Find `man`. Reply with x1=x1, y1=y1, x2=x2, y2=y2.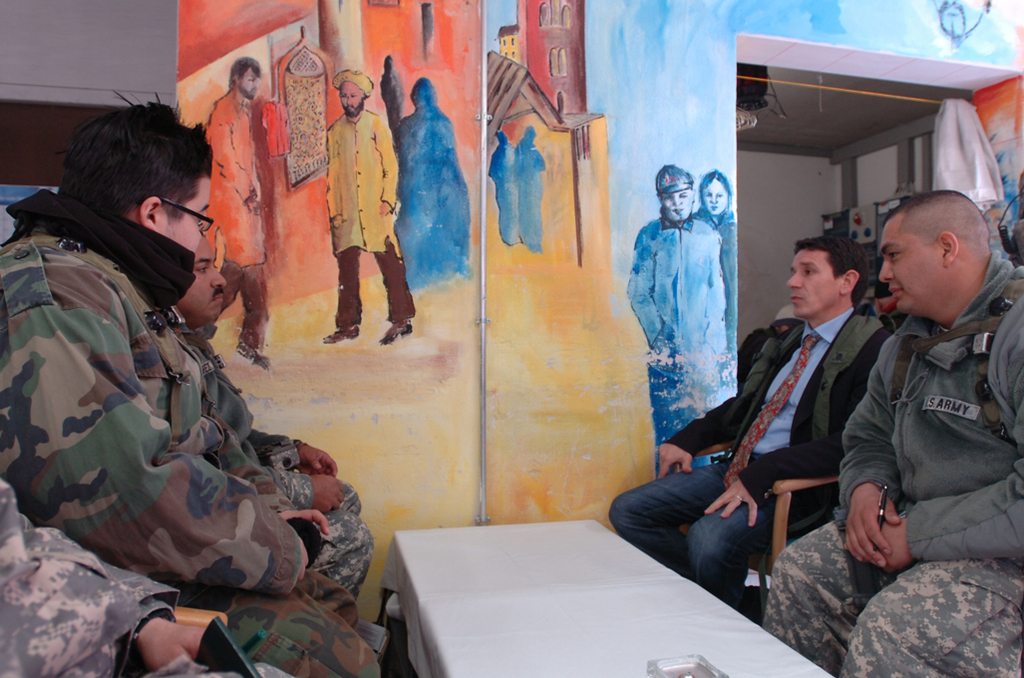
x1=756, y1=186, x2=1023, y2=677.
